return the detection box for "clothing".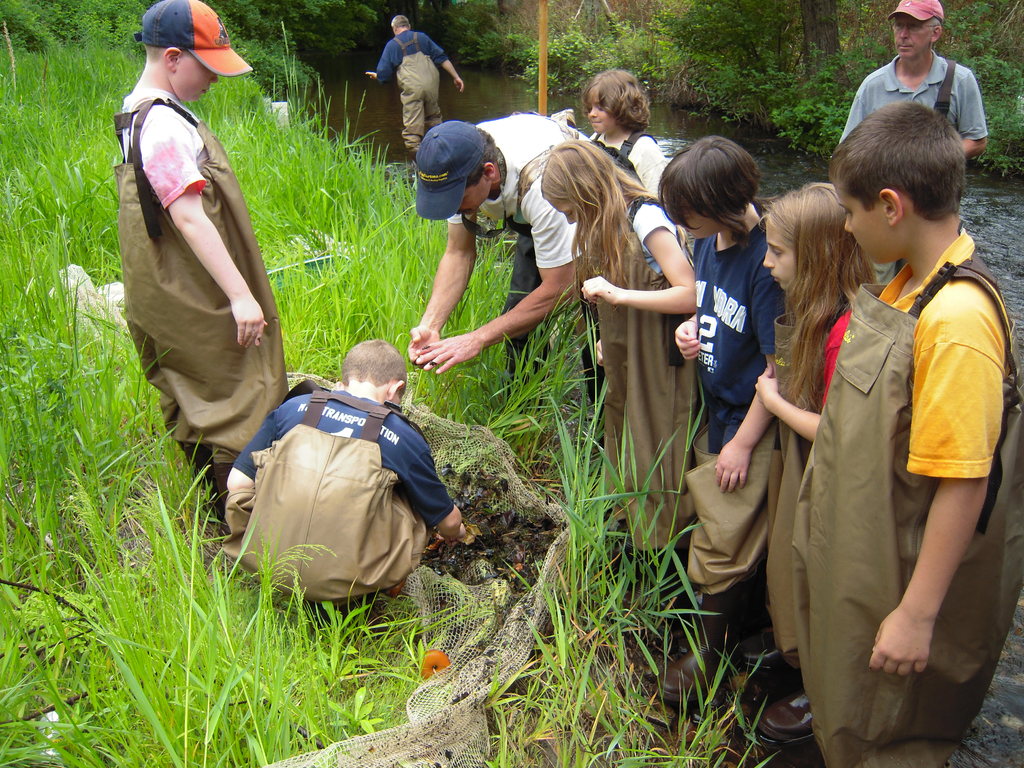
439/100/637/406.
